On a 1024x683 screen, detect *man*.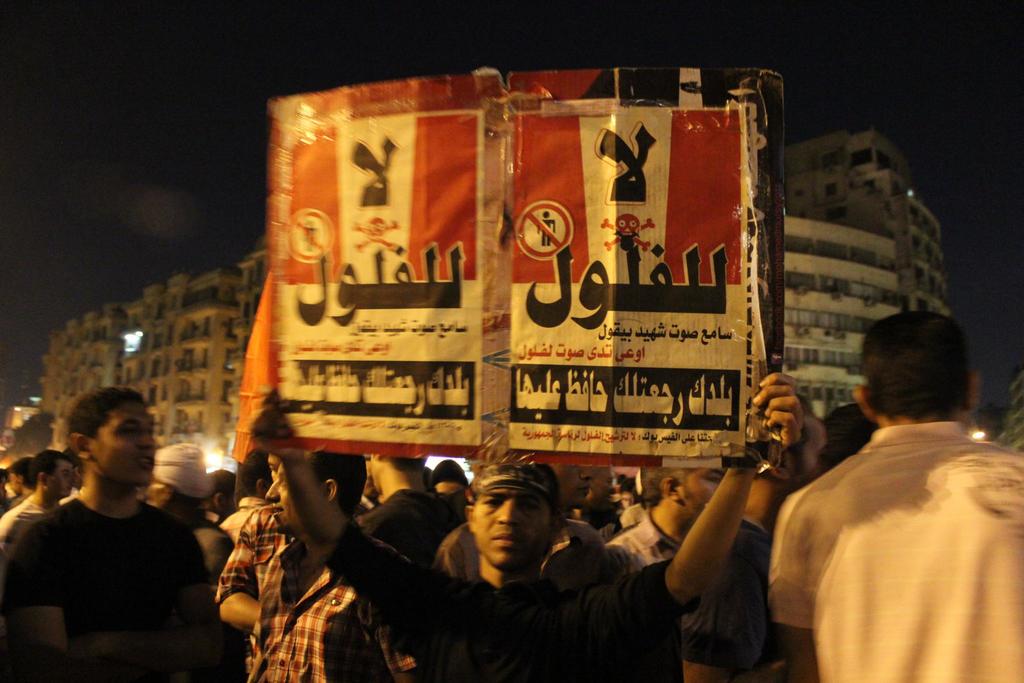
0:450:79:563.
